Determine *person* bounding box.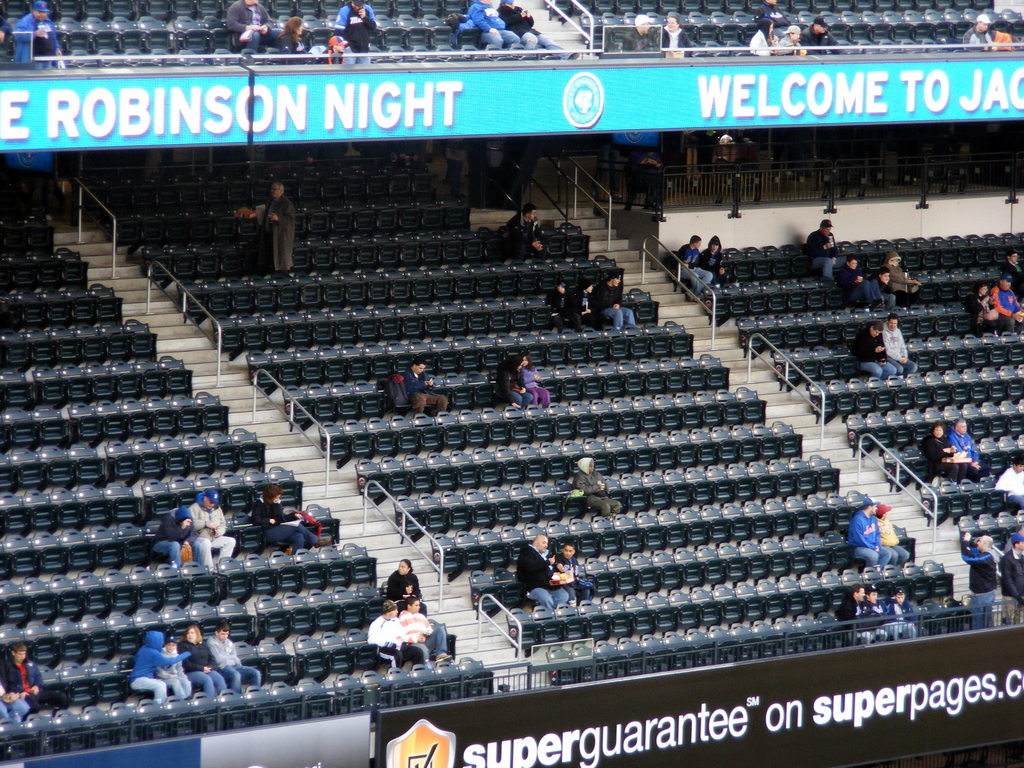
Determined: 496:0:579:60.
